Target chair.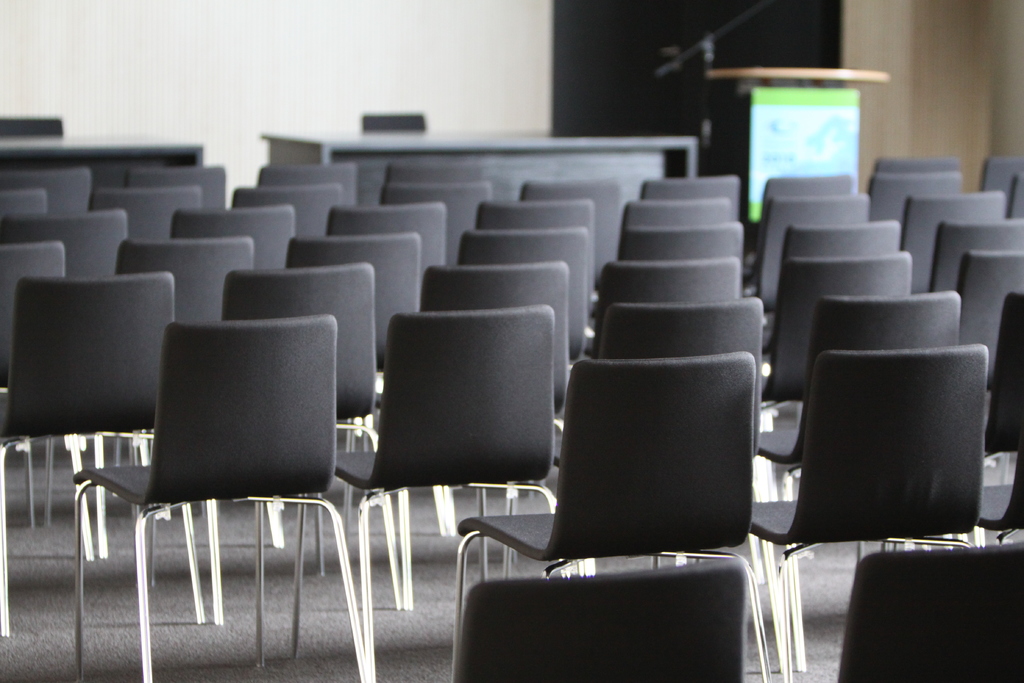
Target region: crop(131, 163, 230, 210).
